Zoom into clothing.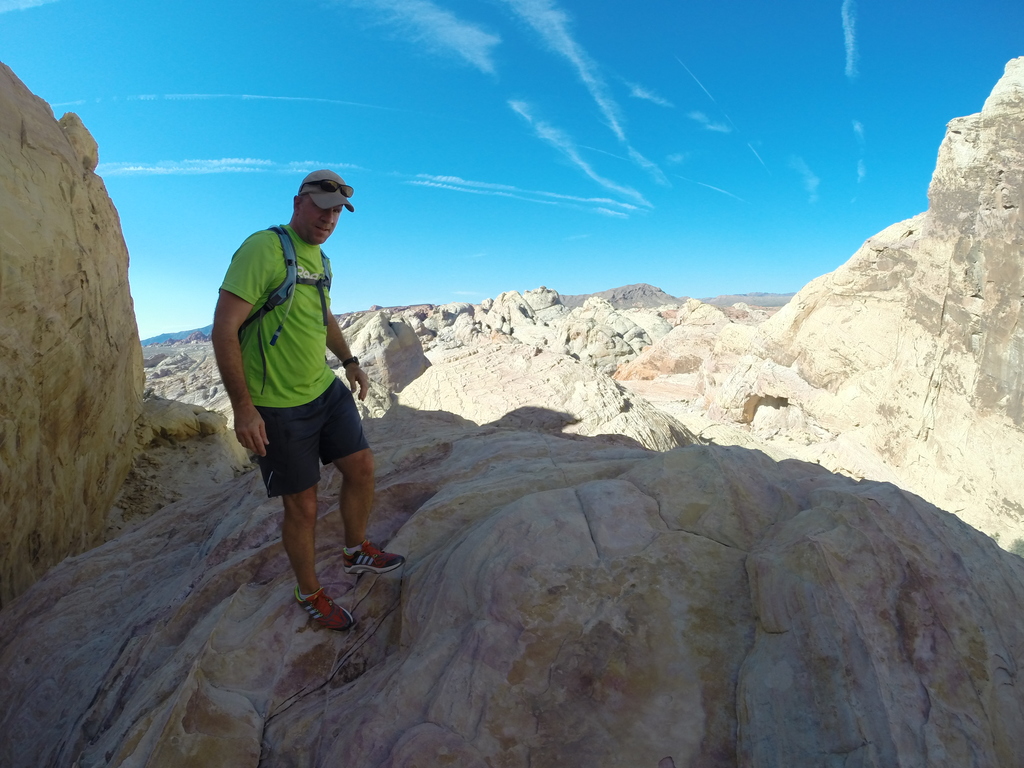
Zoom target: <region>217, 222, 372, 500</region>.
